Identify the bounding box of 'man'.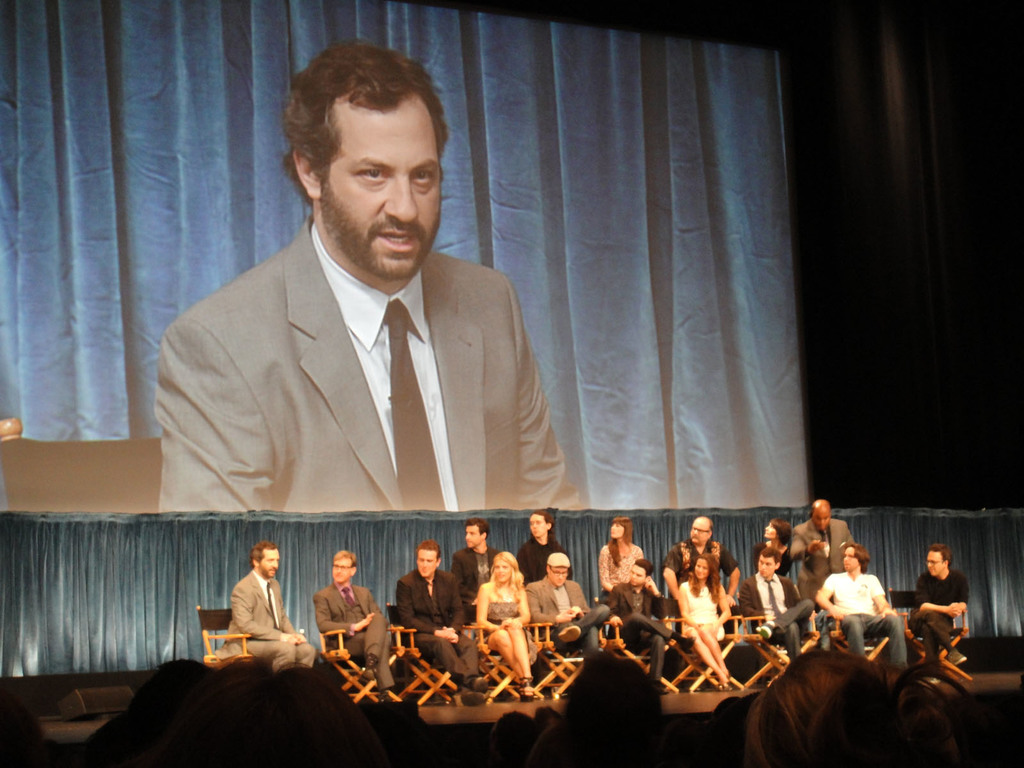
bbox=[906, 539, 972, 683].
